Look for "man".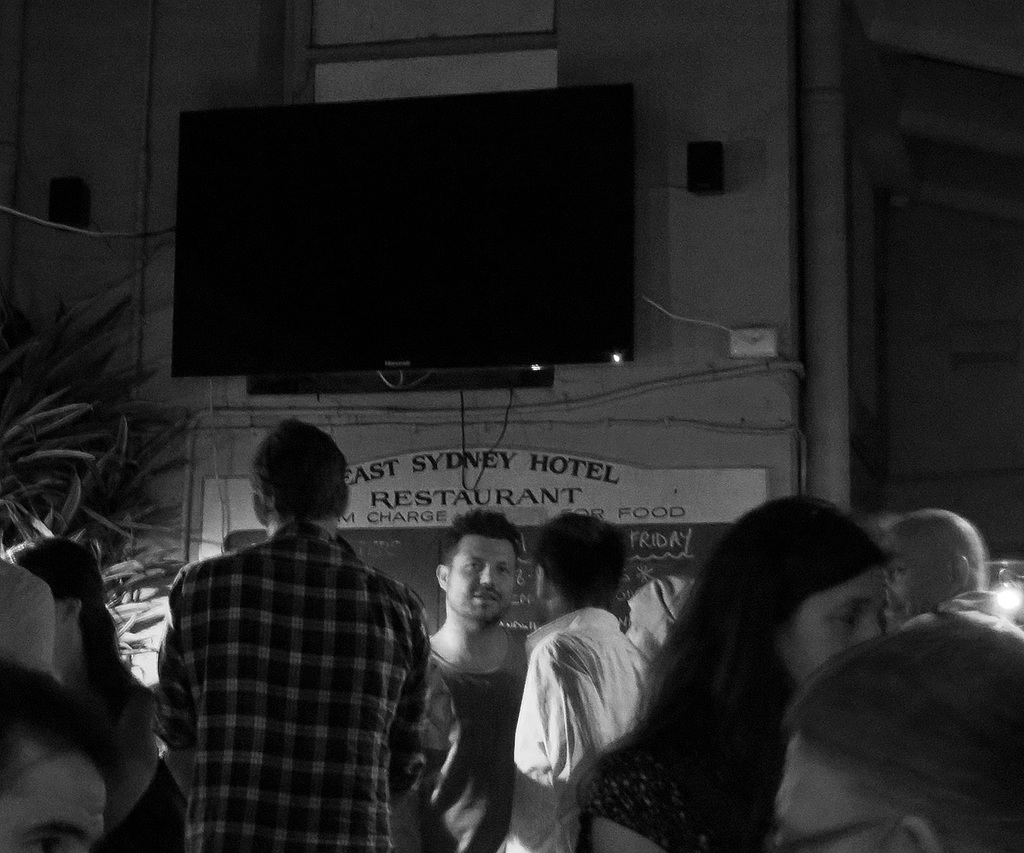
Found: [410, 513, 532, 852].
